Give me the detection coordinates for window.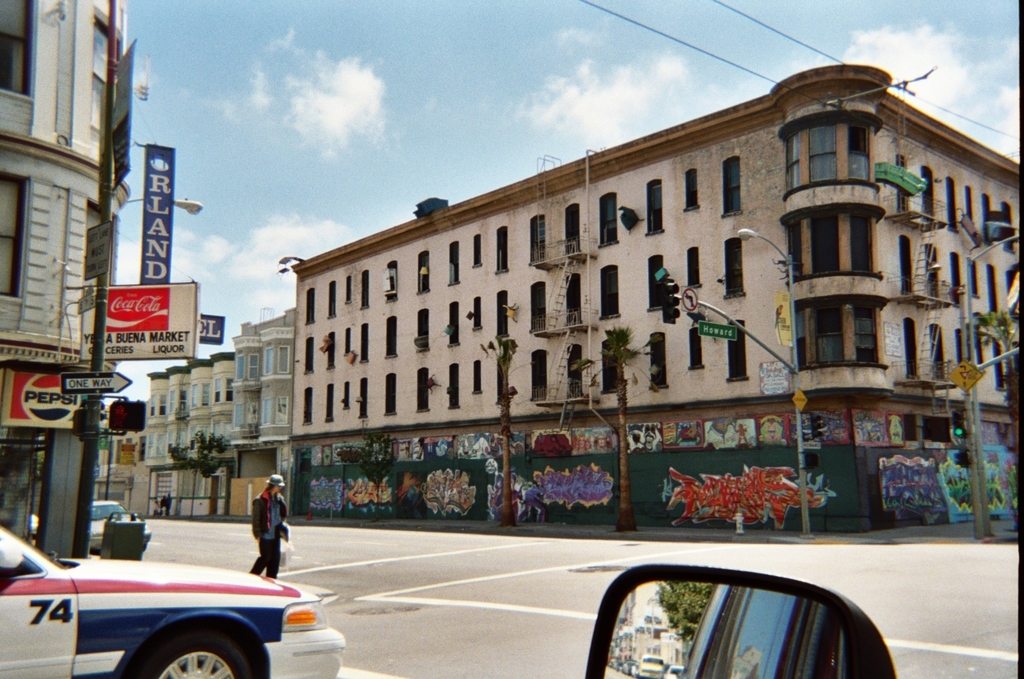
(305, 337, 313, 375).
